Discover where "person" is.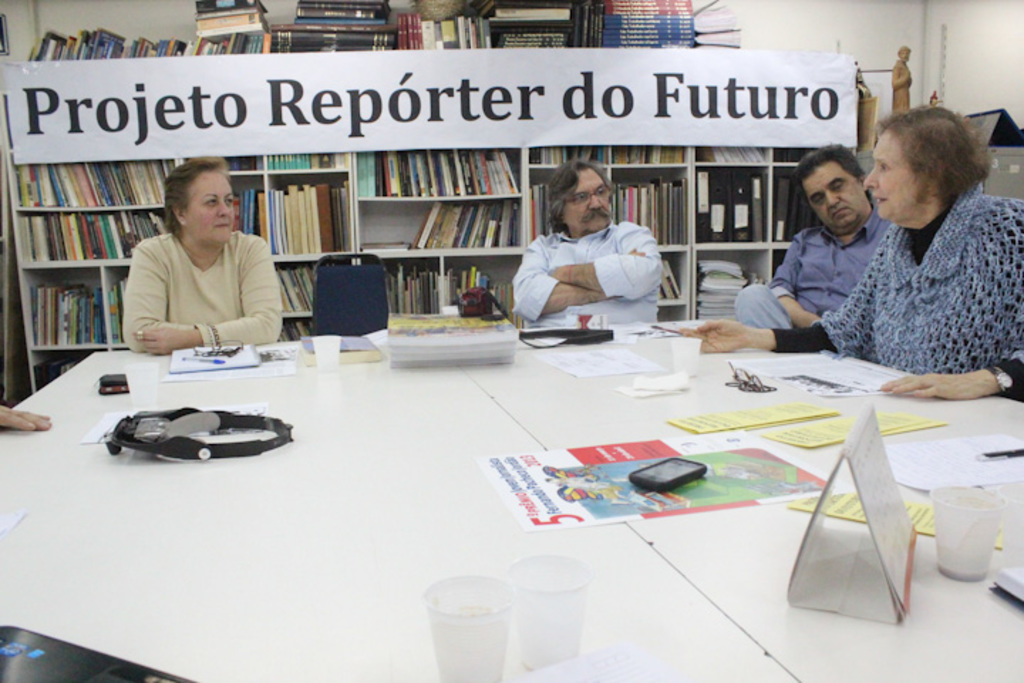
Discovered at pyautogui.locateOnScreen(731, 141, 893, 347).
